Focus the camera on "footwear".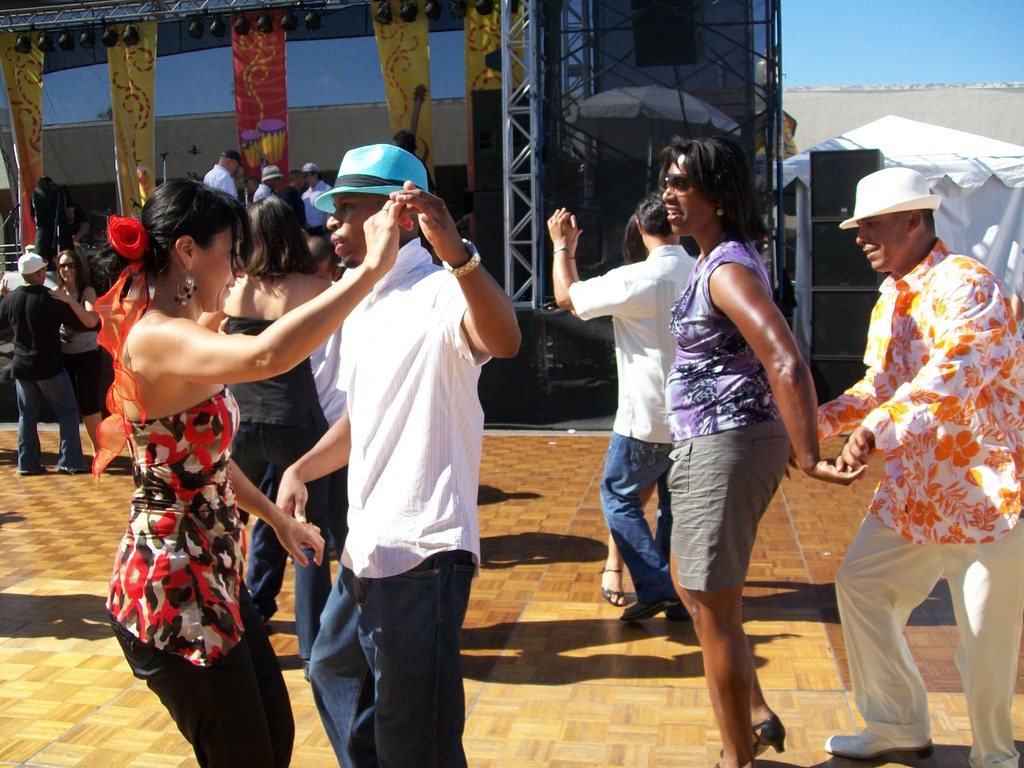
Focus region: region(17, 467, 51, 472).
